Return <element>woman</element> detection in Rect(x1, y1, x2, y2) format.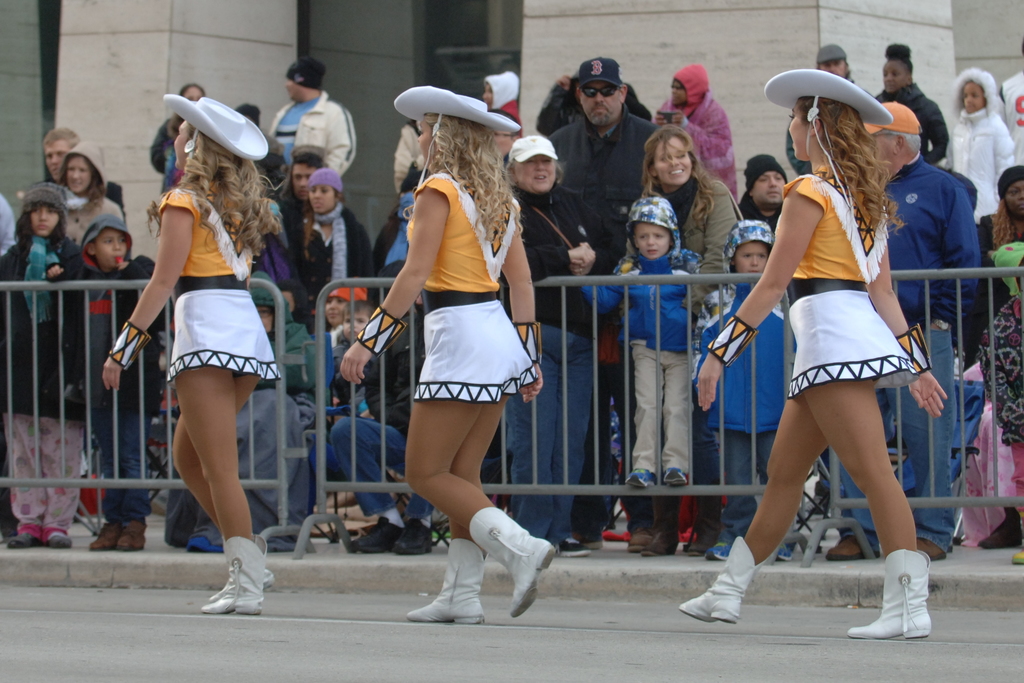
Rect(365, 88, 557, 626).
